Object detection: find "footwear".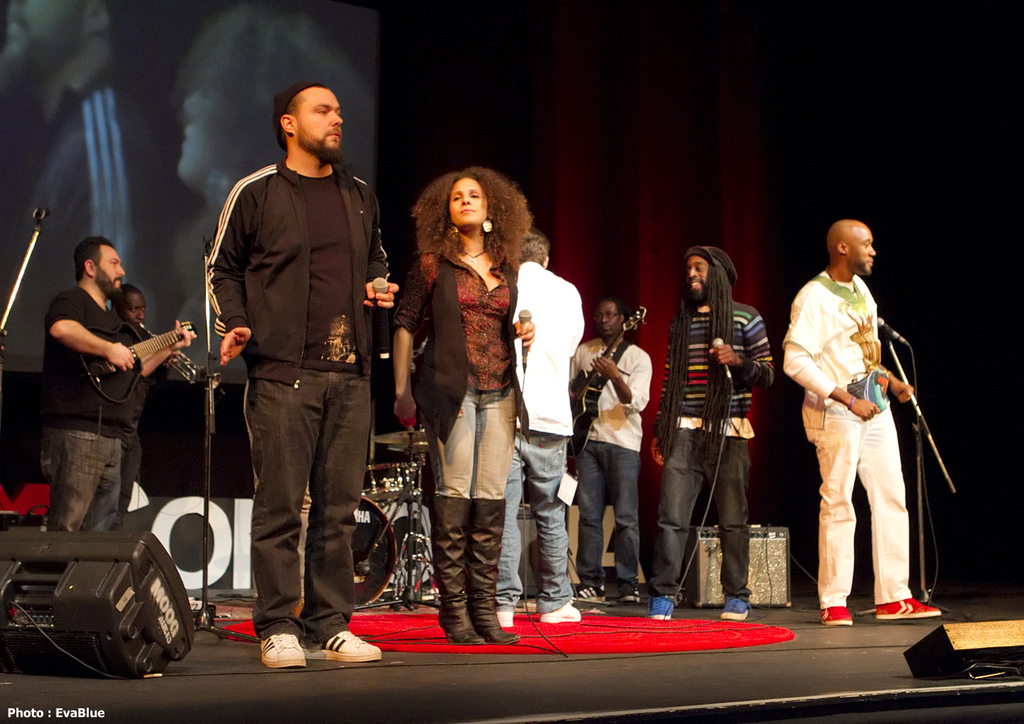
rect(718, 596, 755, 627).
